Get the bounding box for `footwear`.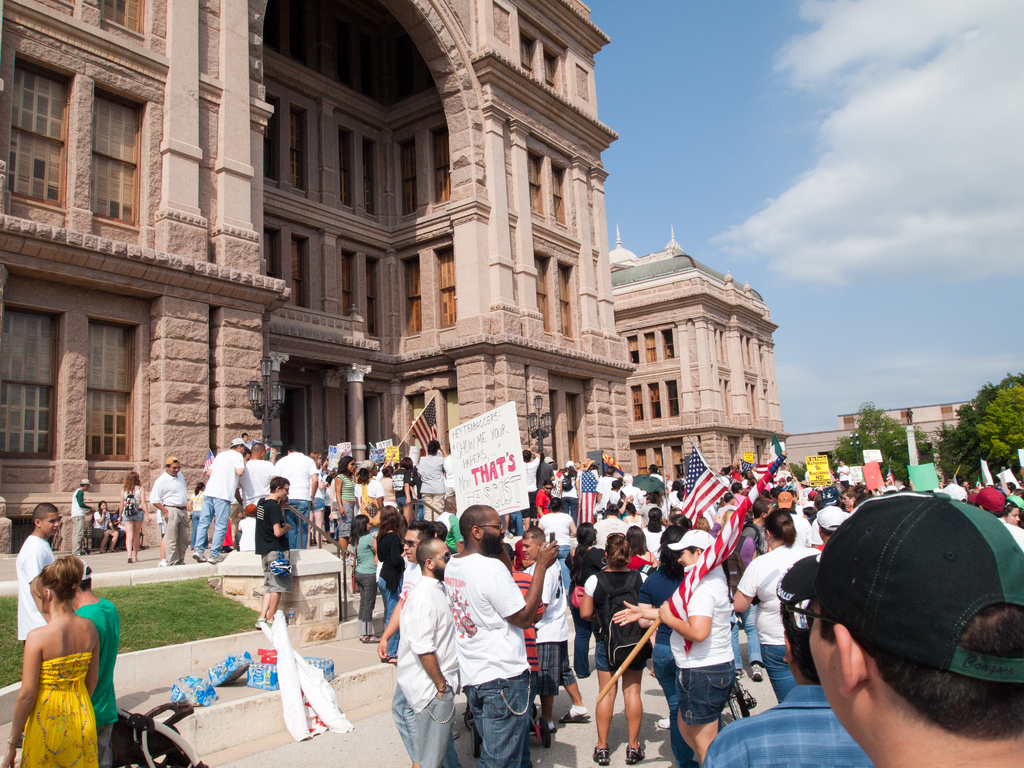
189 549 200 563.
